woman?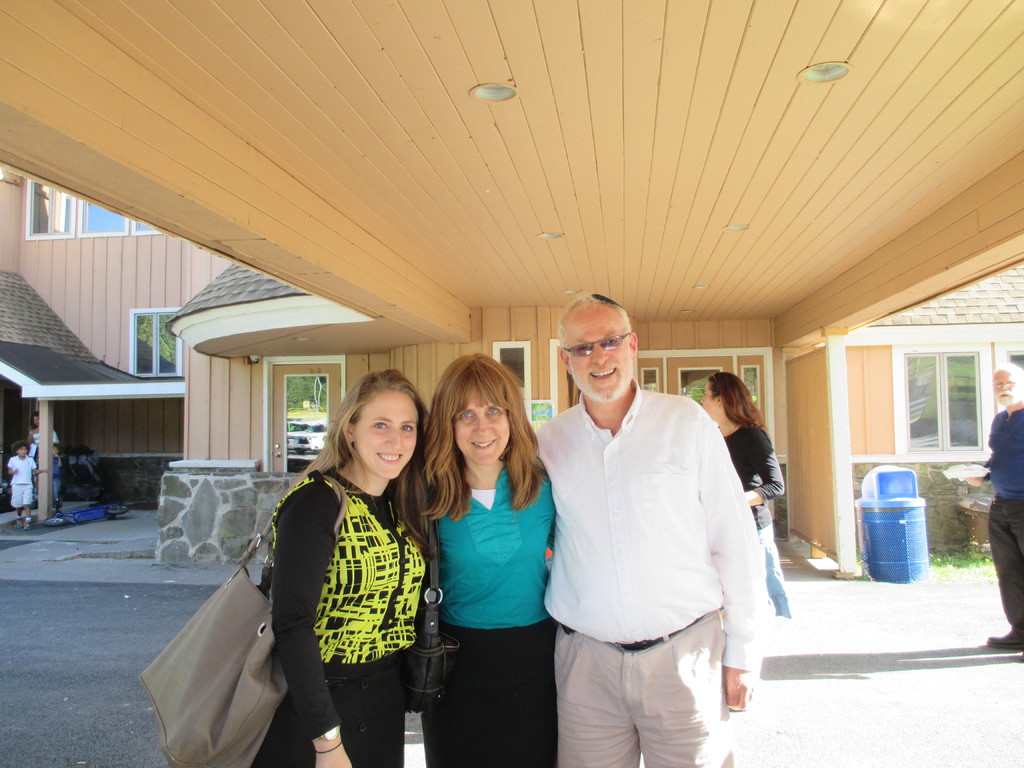
x1=700 y1=372 x2=792 y2=616
